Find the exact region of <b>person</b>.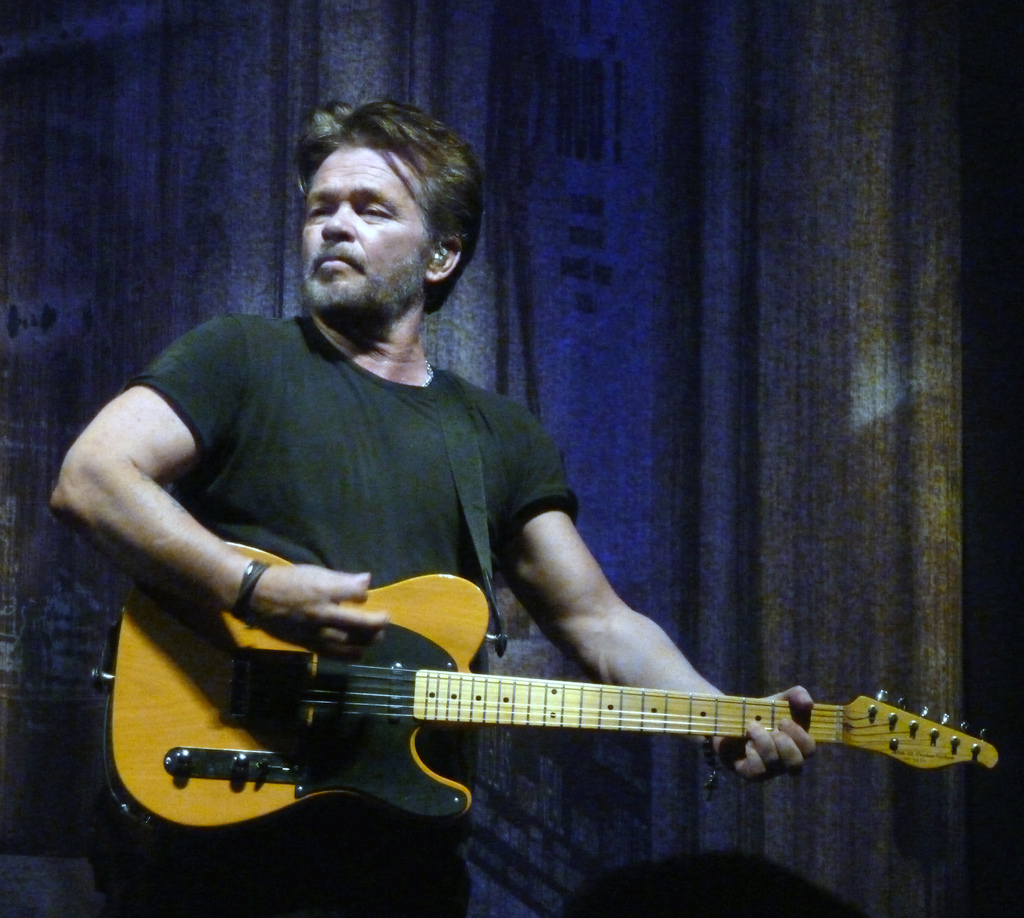
Exact region: detection(124, 157, 845, 912).
